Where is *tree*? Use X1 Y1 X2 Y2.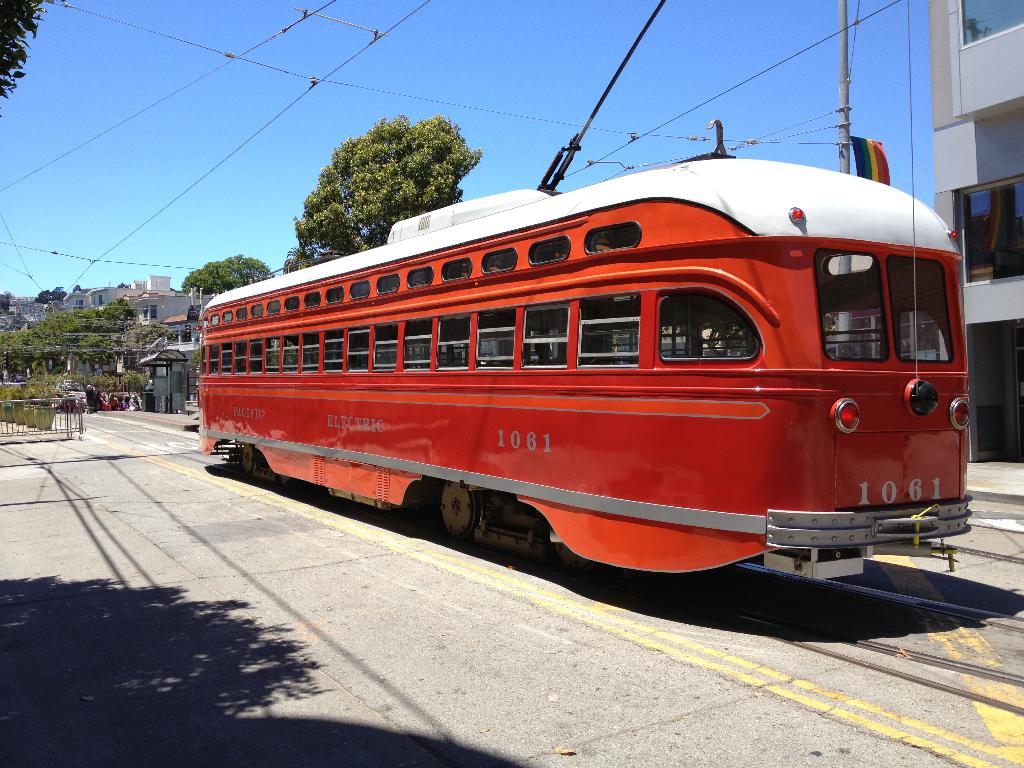
275 124 518 241.
